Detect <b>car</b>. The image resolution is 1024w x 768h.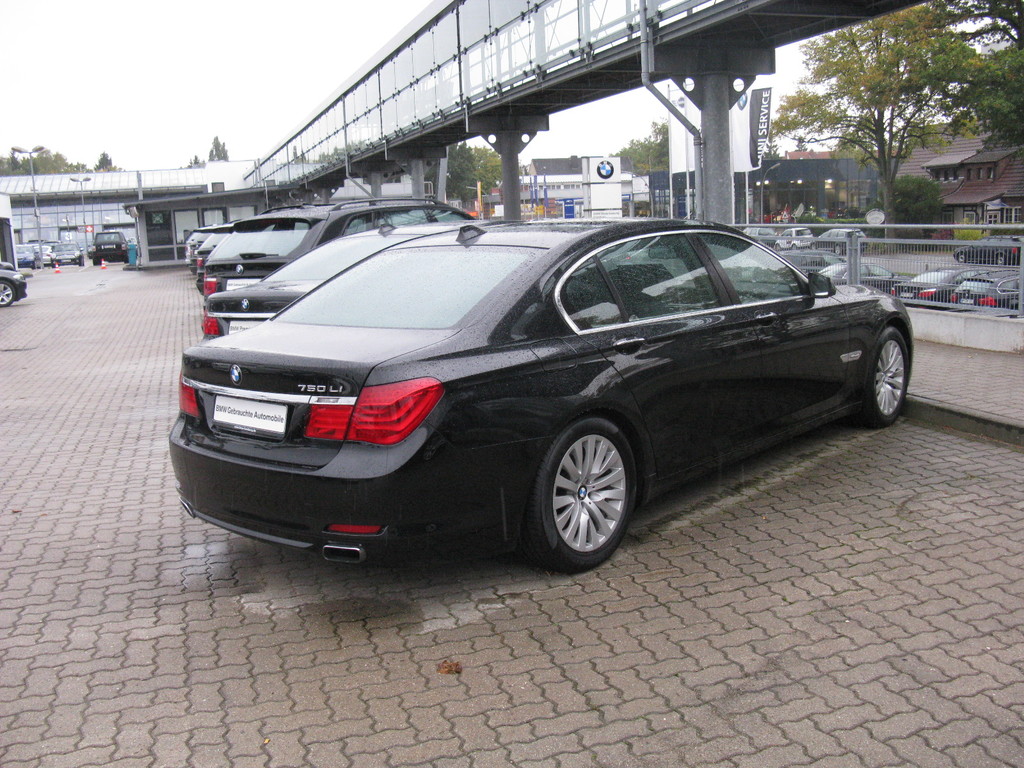
[52, 243, 83, 271].
